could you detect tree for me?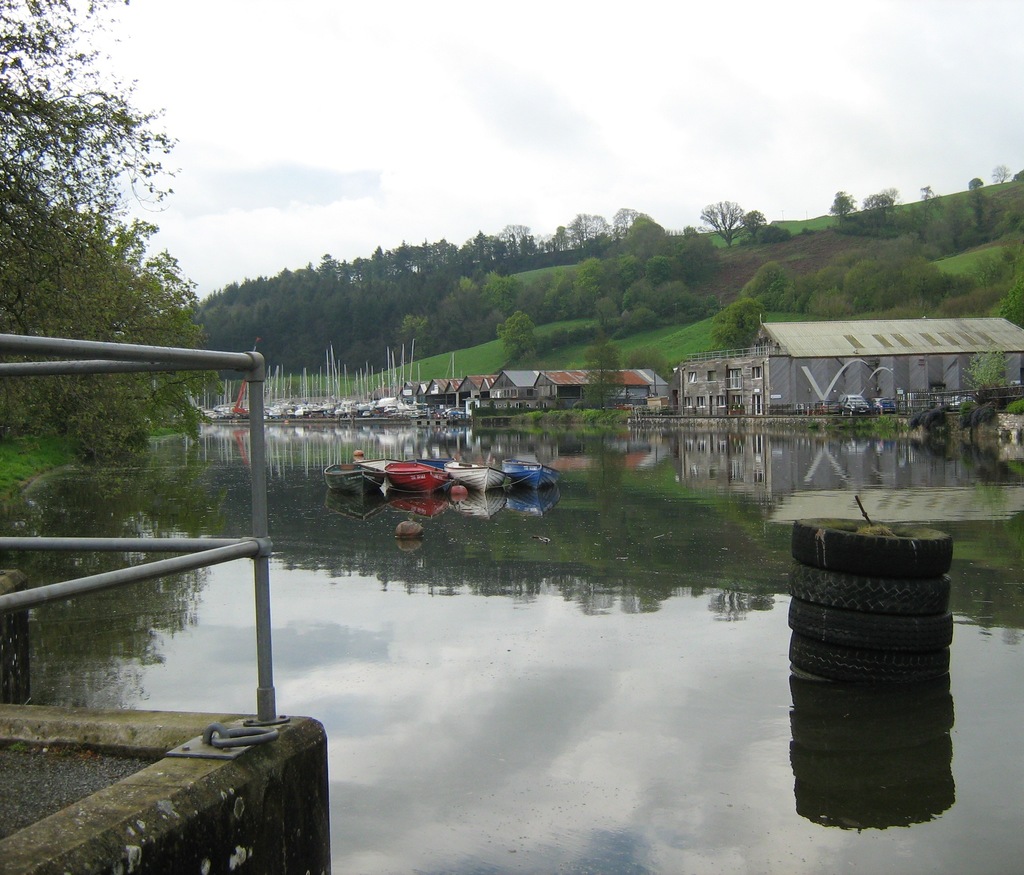
Detection result: 1009, 193, 1023, 212.
